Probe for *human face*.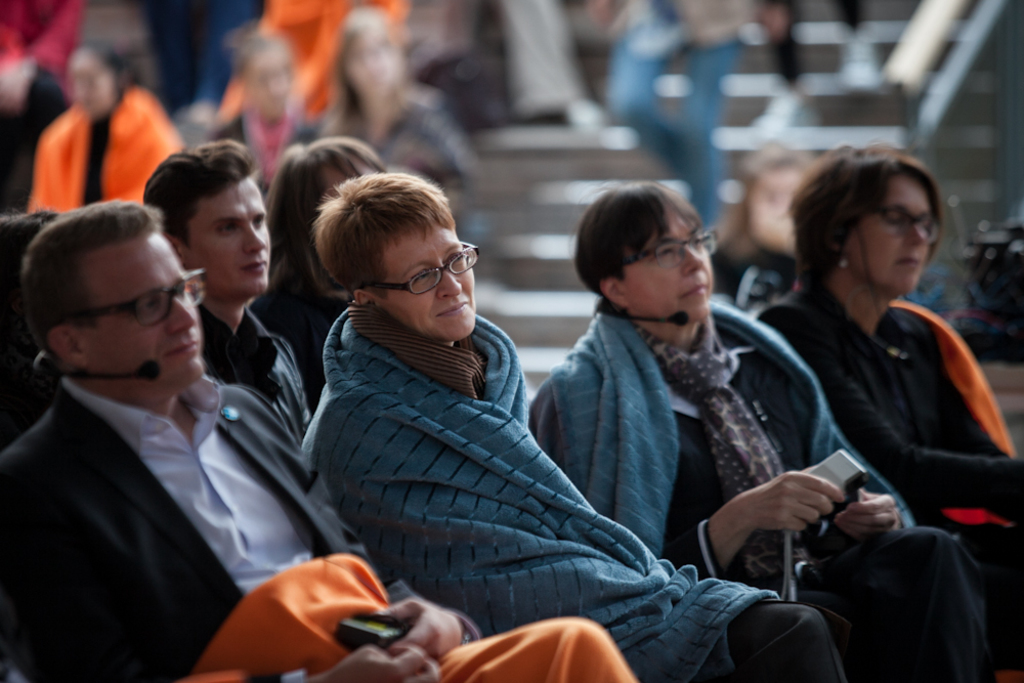
Probe result: l=749, t=170, r=808, b=242.
